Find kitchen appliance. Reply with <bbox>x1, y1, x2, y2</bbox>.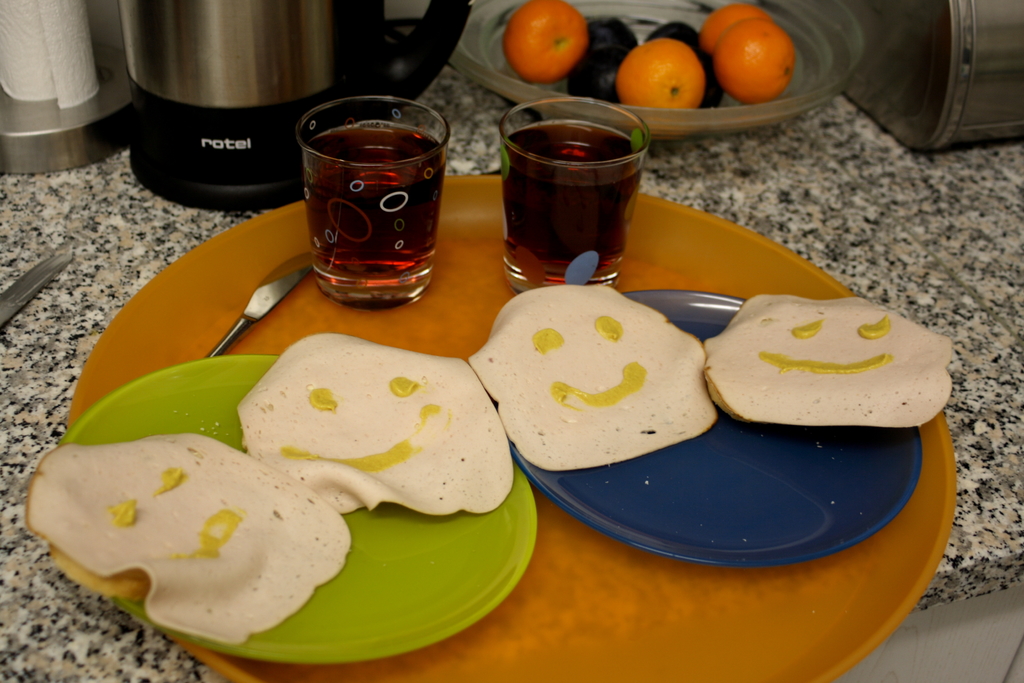
<bbox>127, 0, 473, 211</bbox>.
